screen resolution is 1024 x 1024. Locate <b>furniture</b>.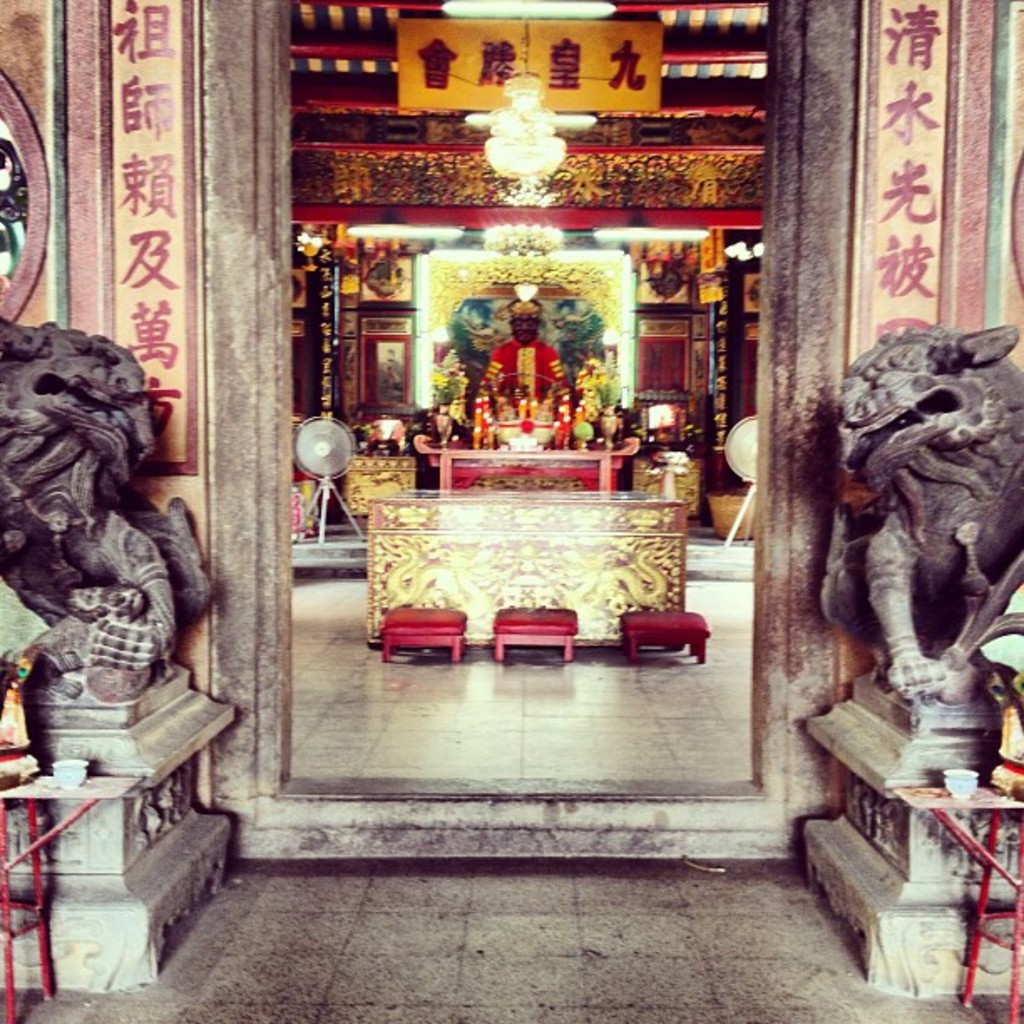
[left=345, top=447, right=415, bottom=520].
